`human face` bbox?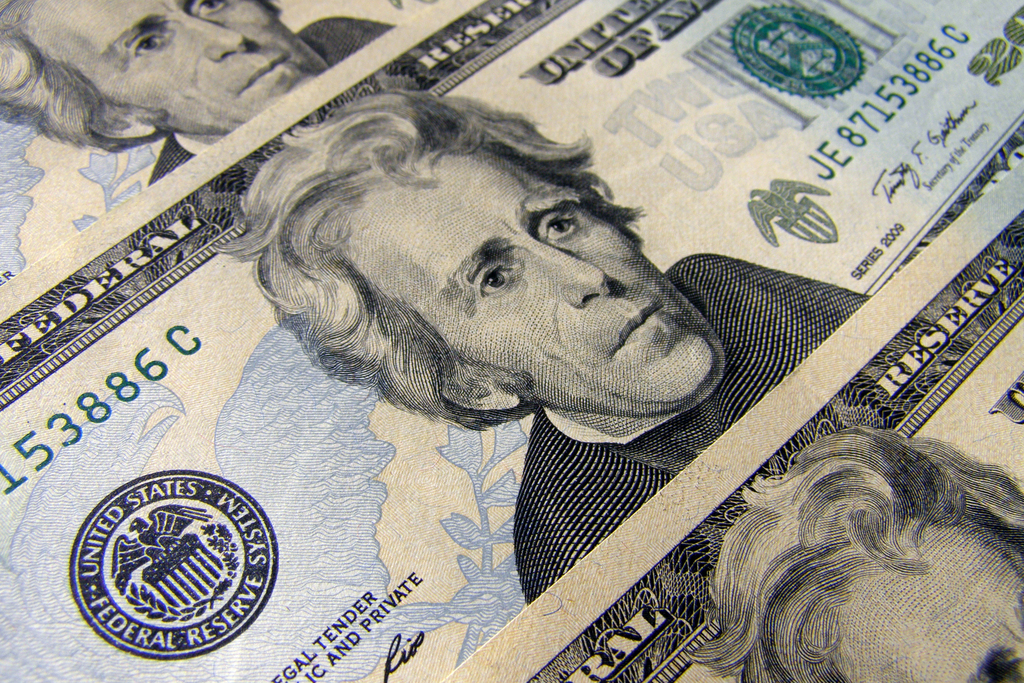
{"left": 355, "top": 145, "right": 715, "bottom": 420}
